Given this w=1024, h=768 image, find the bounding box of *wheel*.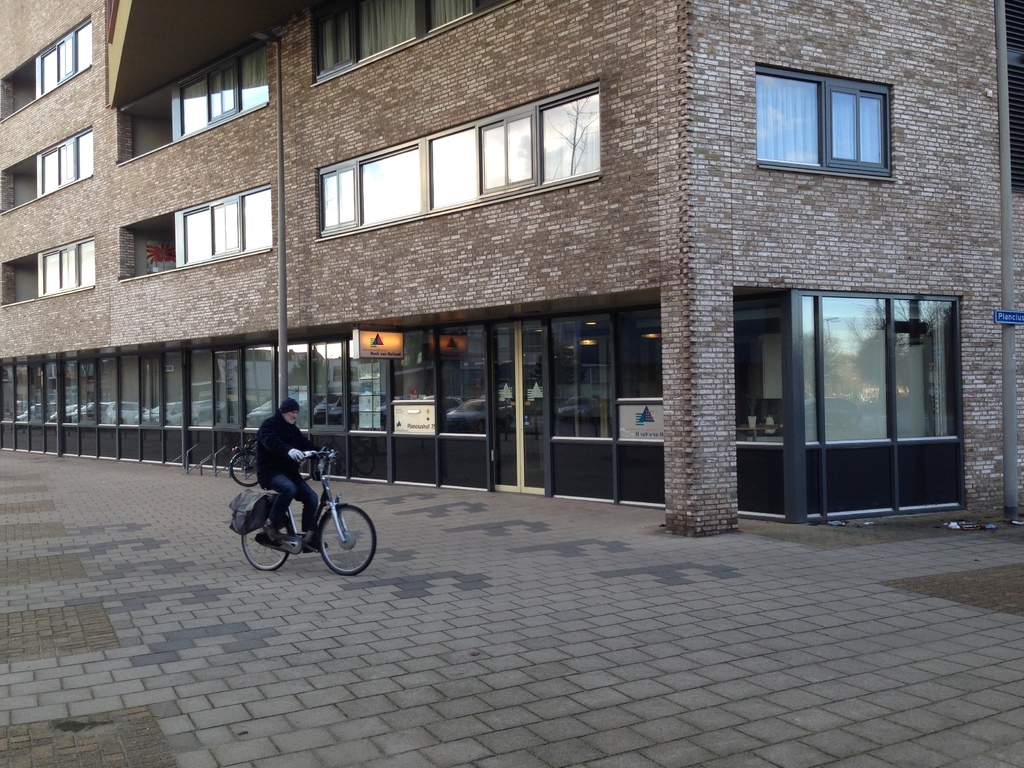
bbox(230, 450, 268, 488).
